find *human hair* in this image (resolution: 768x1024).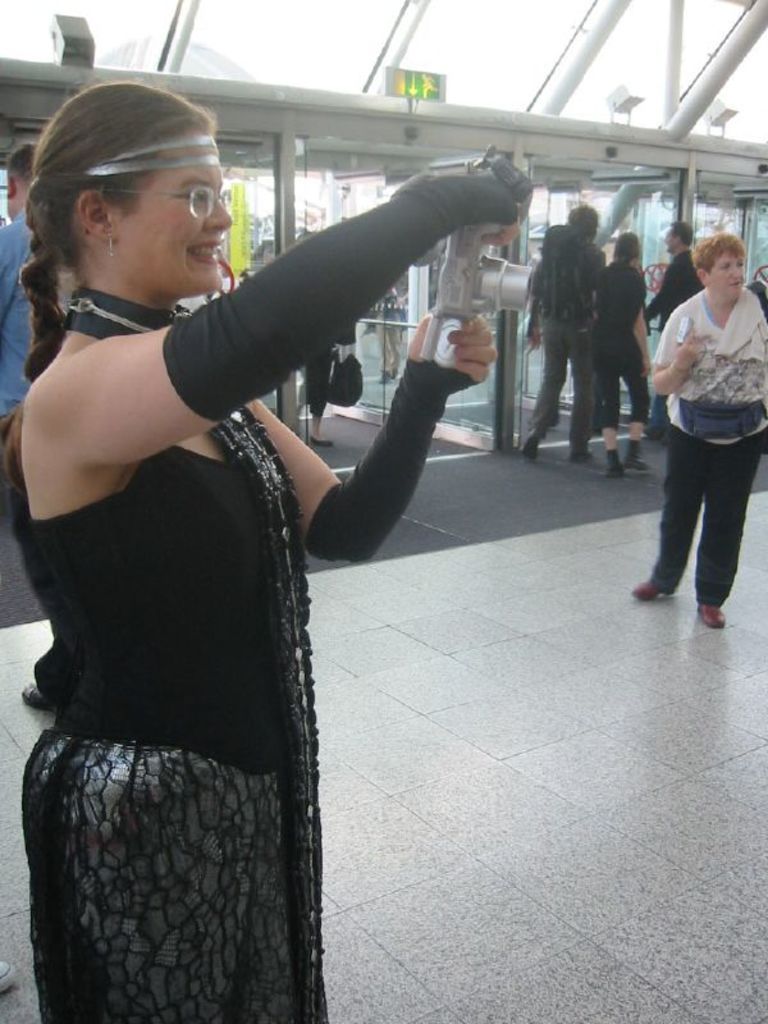
(563, 204, 600, 239).
